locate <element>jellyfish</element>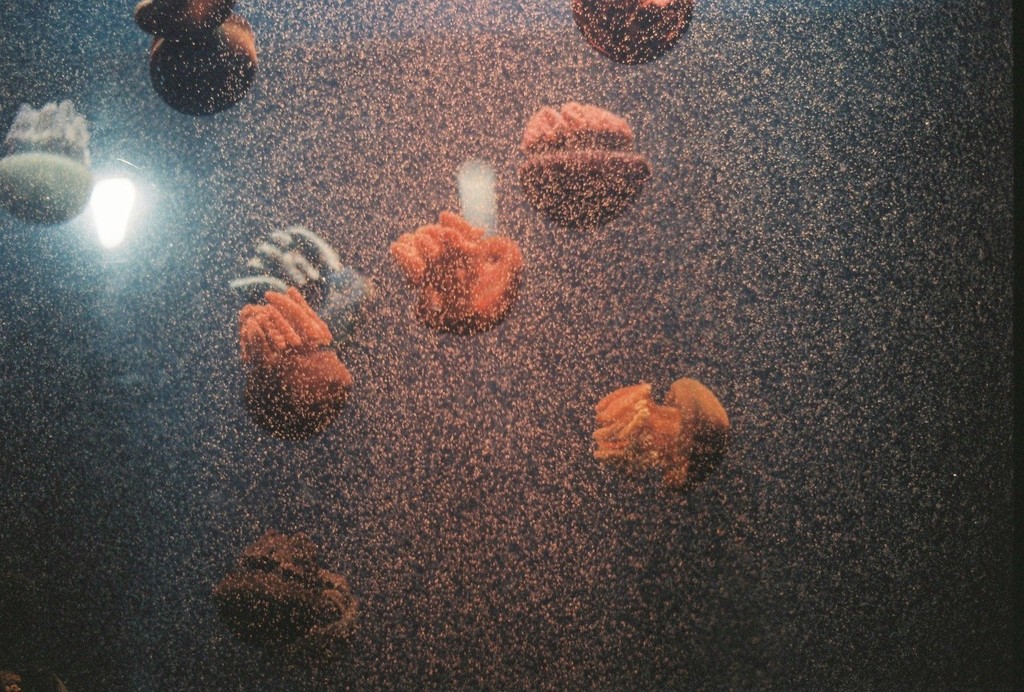
[235, 283, 348, 440]
